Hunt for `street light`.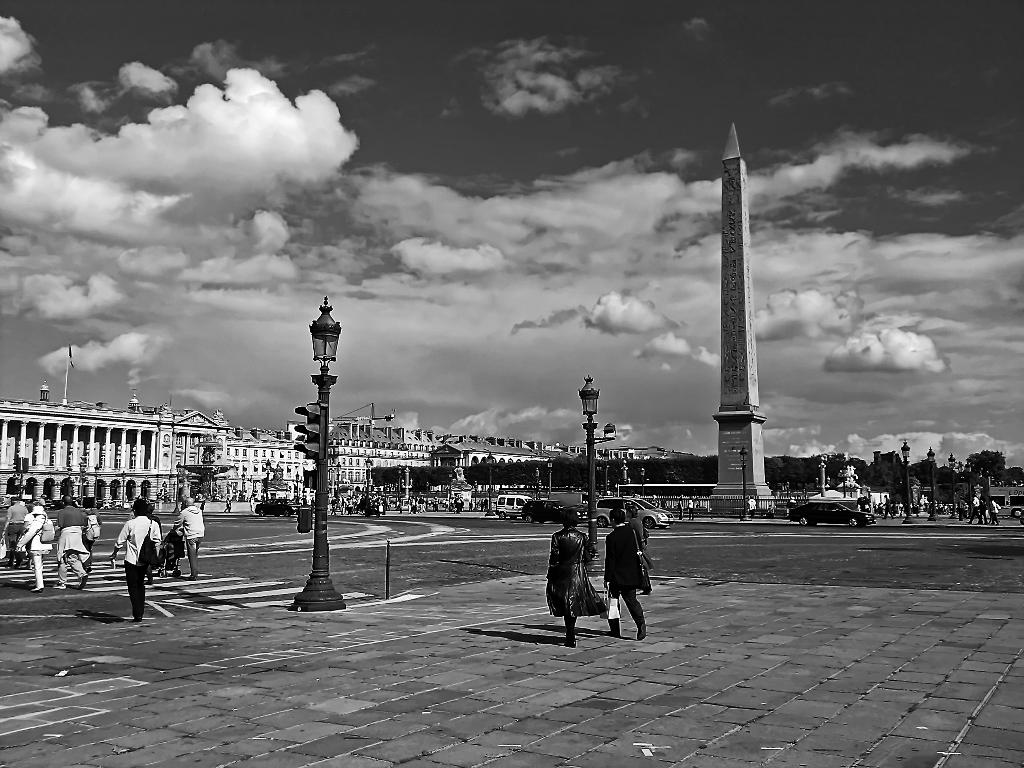
Hunted down at (173, 463, 181, 517).
